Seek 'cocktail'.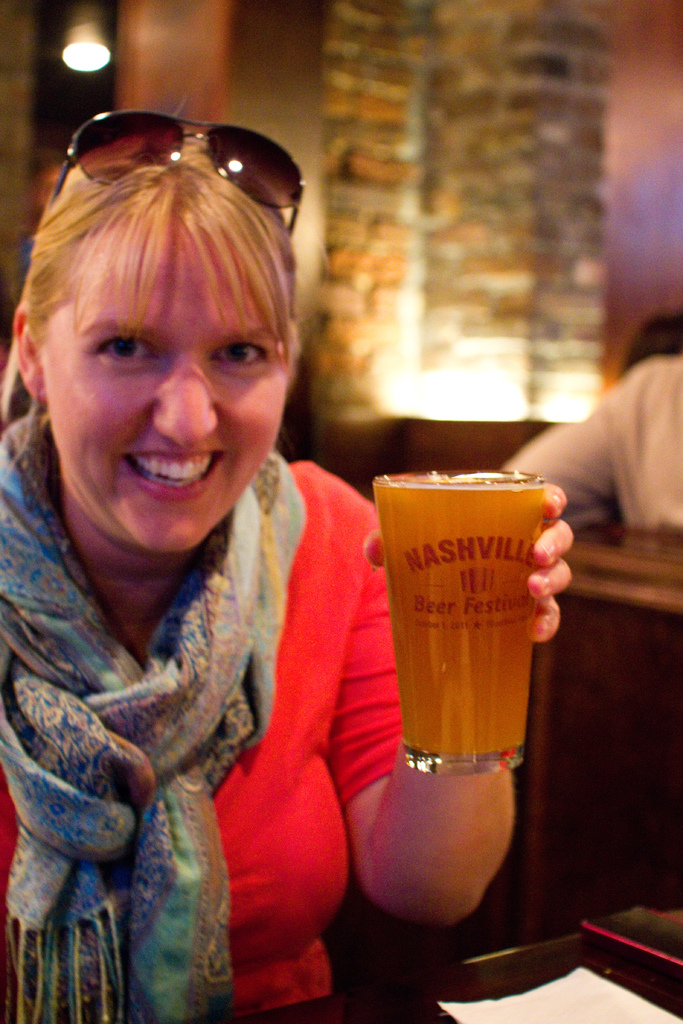
bbox(388, 497, 554, 784).
